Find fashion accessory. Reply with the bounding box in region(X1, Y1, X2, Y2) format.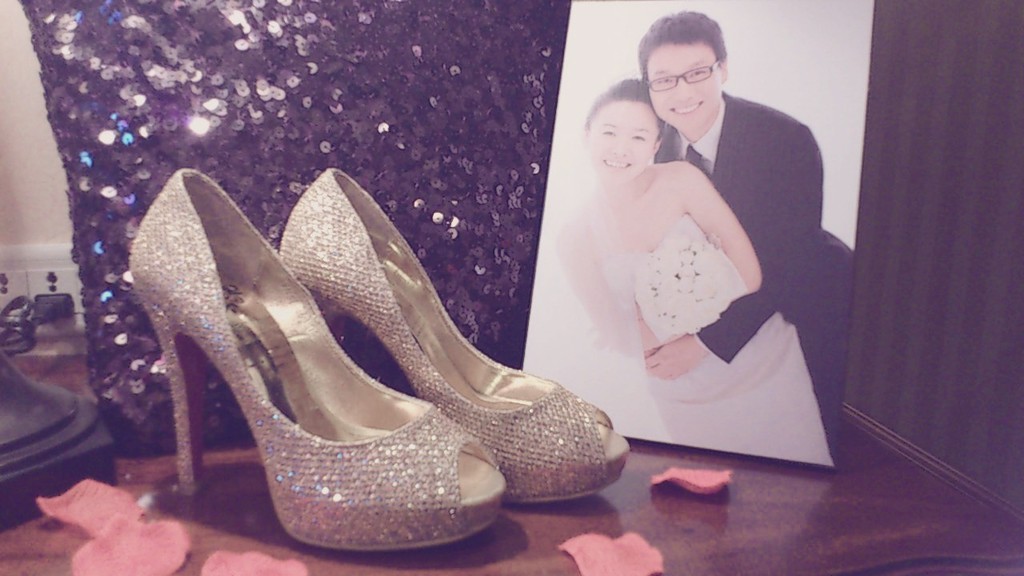
region(126, 166, 503, 550).
